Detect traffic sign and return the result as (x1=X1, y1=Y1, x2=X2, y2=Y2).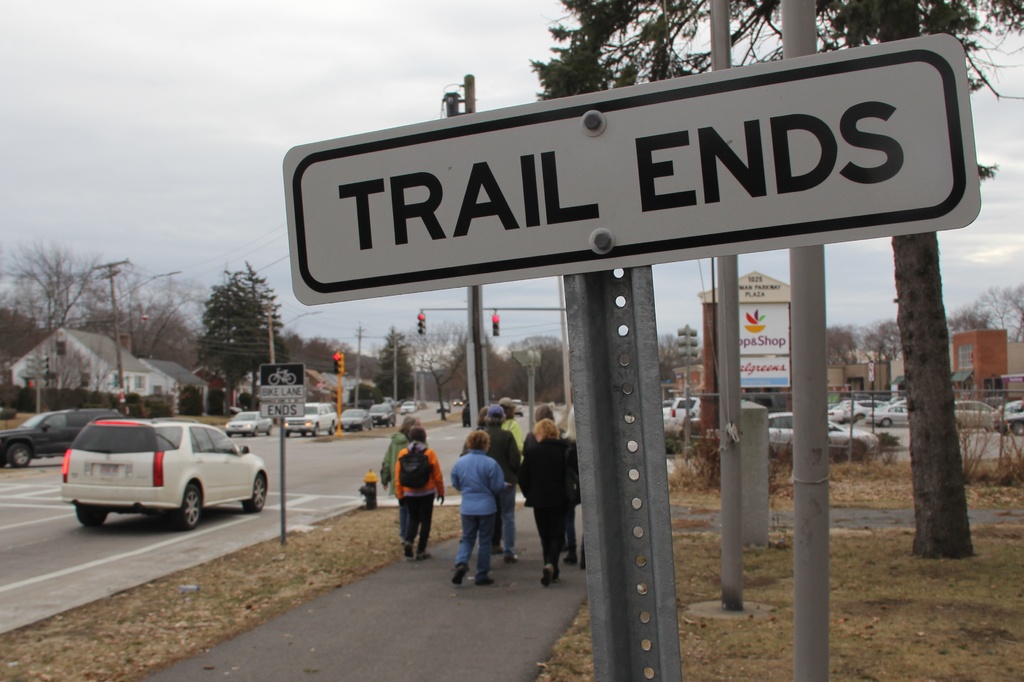
(x1=271, y1=26, x2=982, y2=311).
